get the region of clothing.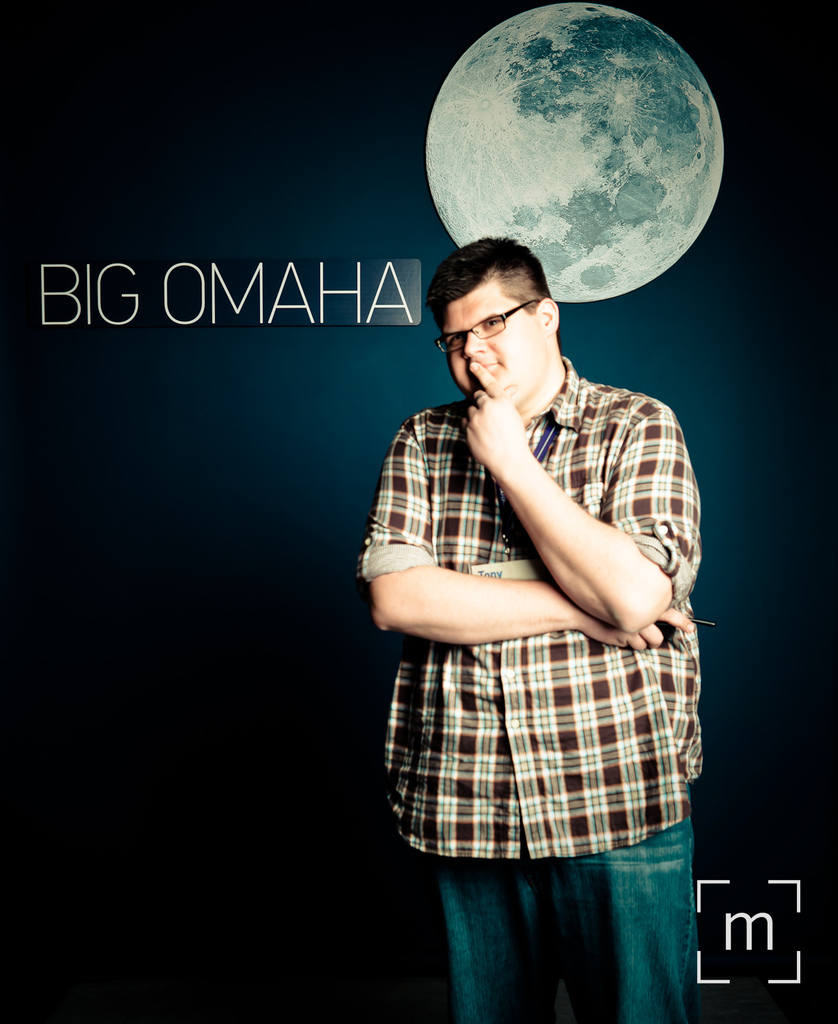
[376,294,698,920].
